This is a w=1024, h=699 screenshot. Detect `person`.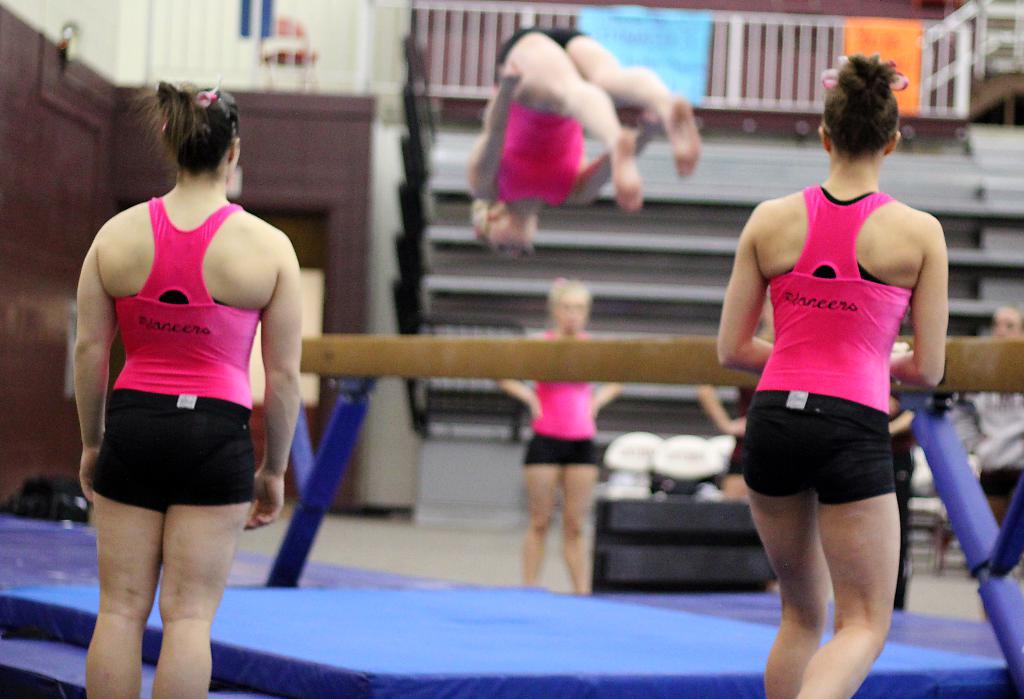
region(498, 275, 627, 593).
